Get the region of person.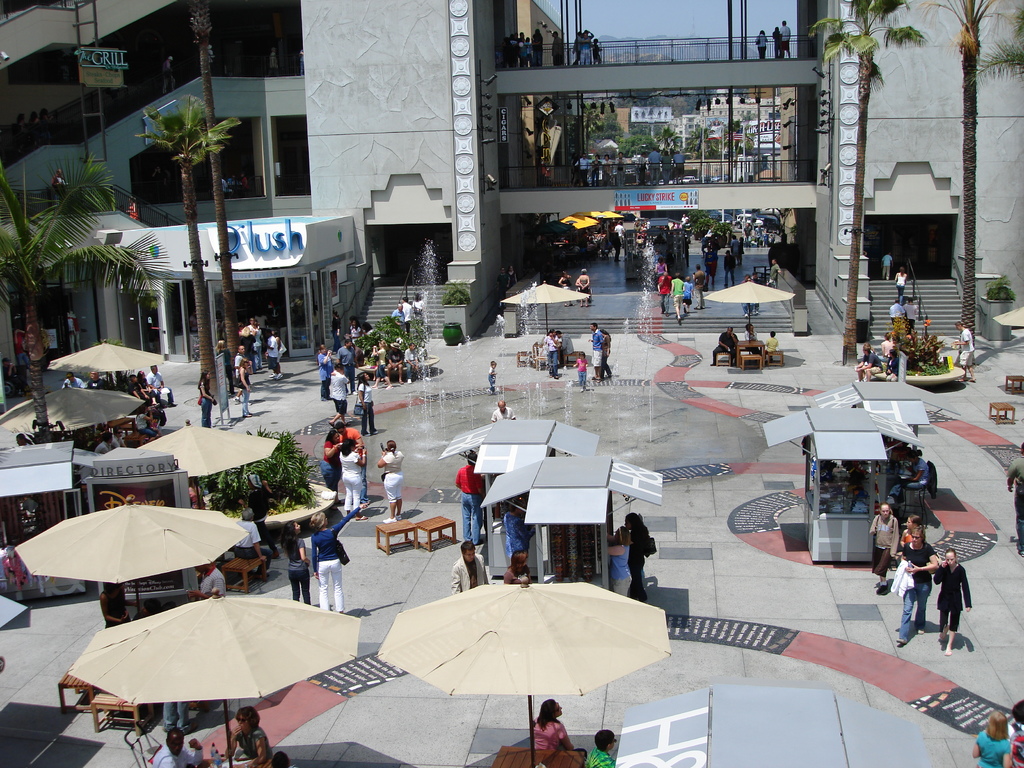
(574,29,589,65).
